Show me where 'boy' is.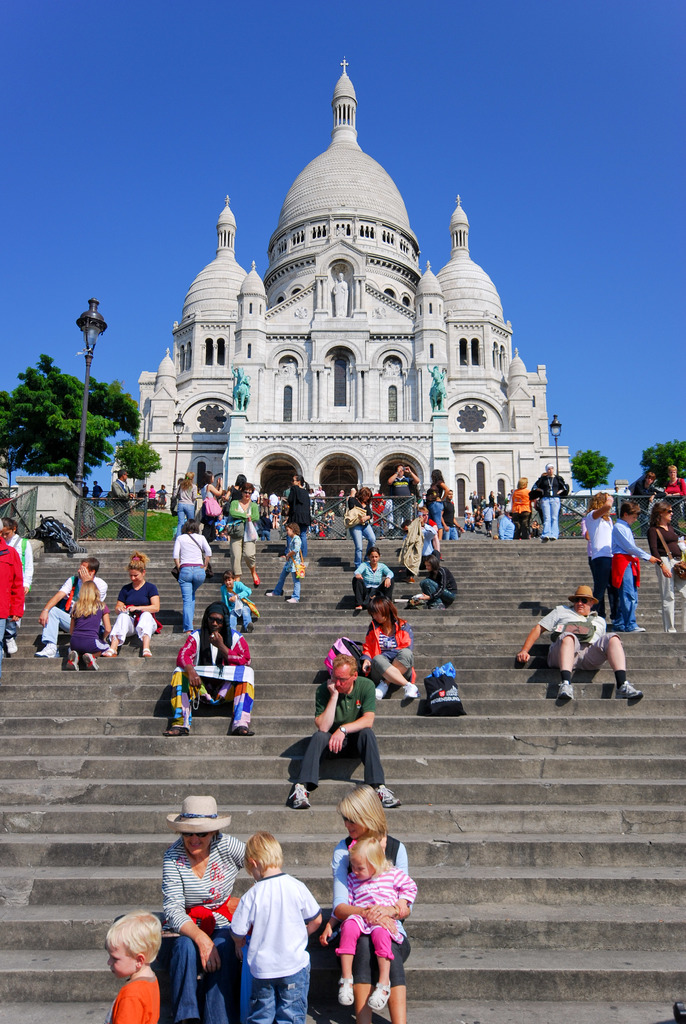
'boy' is at pyautogui.locateOnScreen(107, 909, 177, 1023).
